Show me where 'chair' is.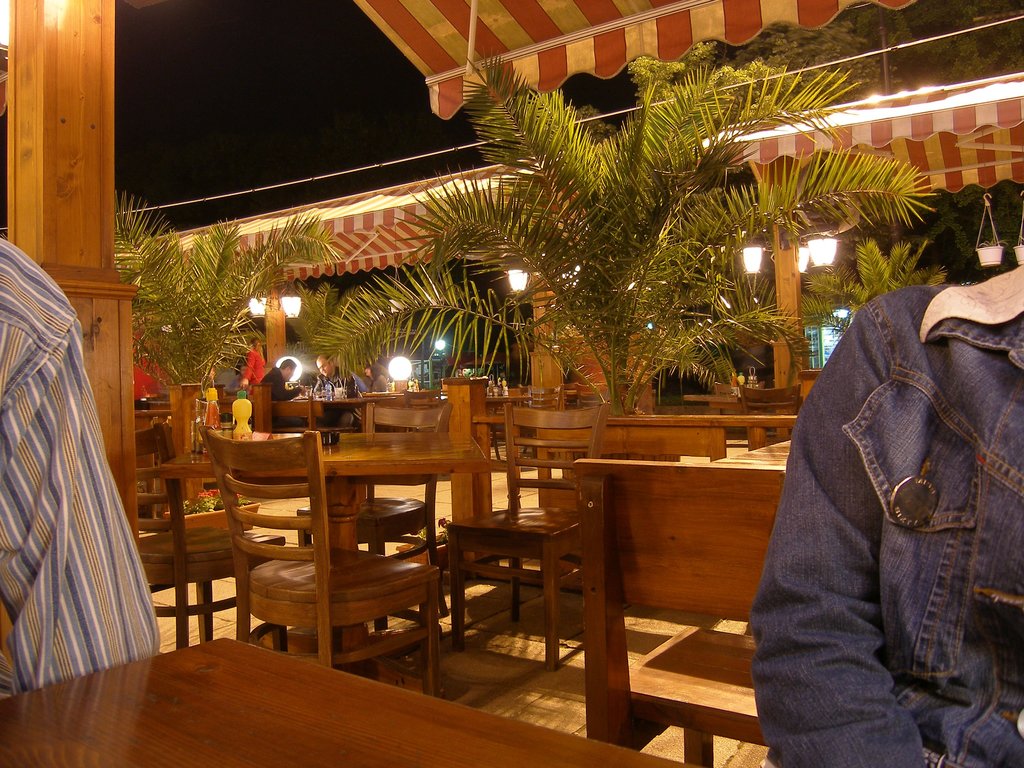
'chair' is at bbox=(572, 454, 814, 738).
